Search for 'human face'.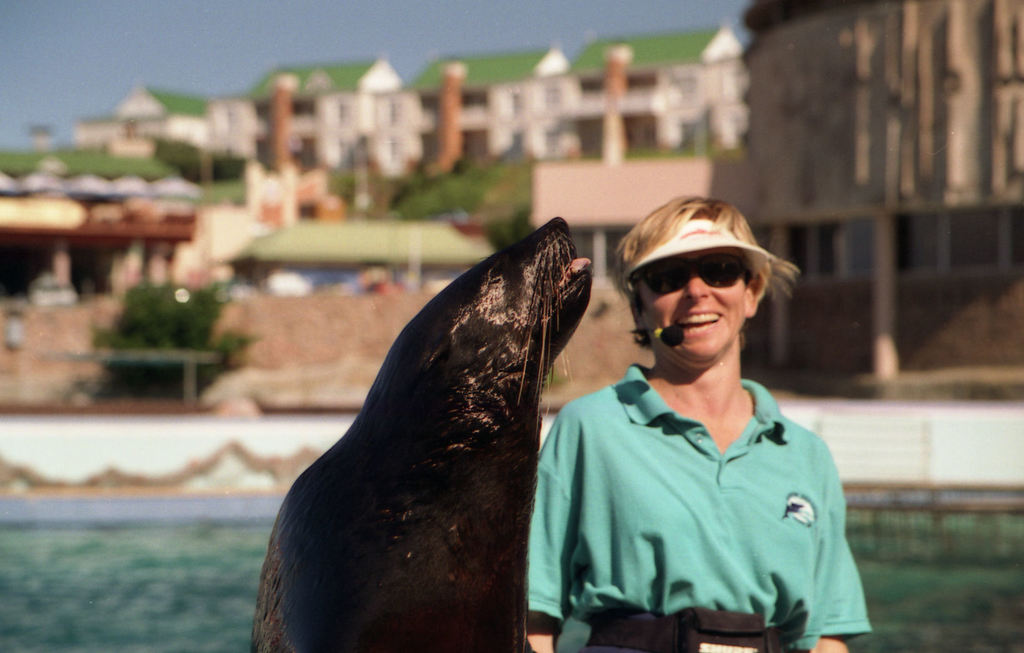
Found at (631, 253, 750, 363).
